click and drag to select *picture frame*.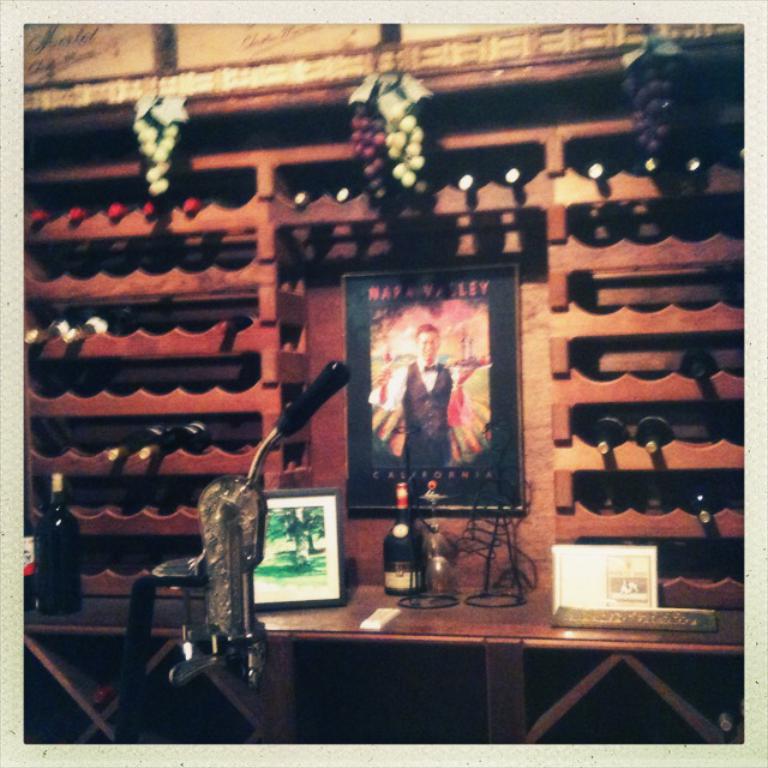
Selection: (346,264,523,517).
